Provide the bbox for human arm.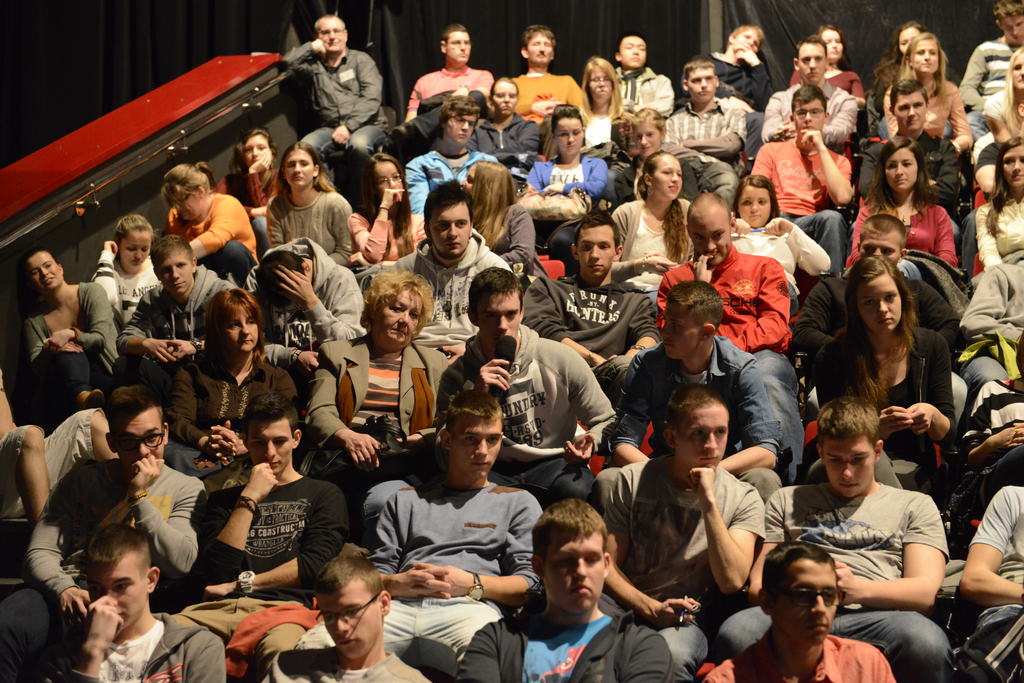
(556,335,622,471).
